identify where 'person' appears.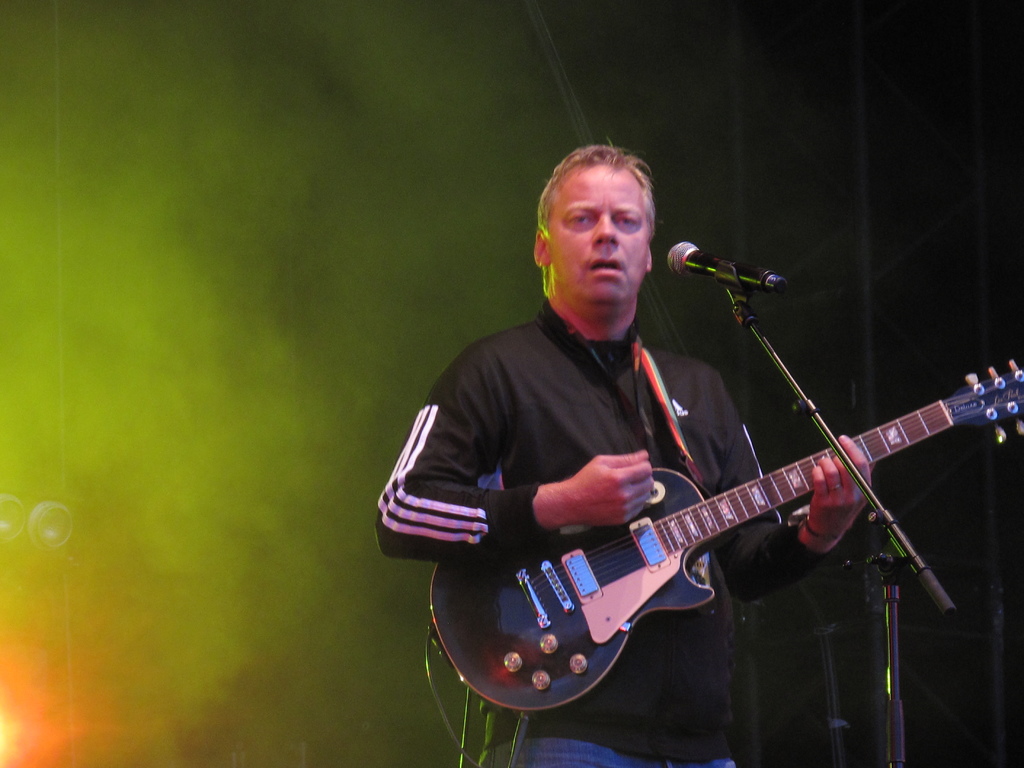
Appears at (400,152,990,767).
